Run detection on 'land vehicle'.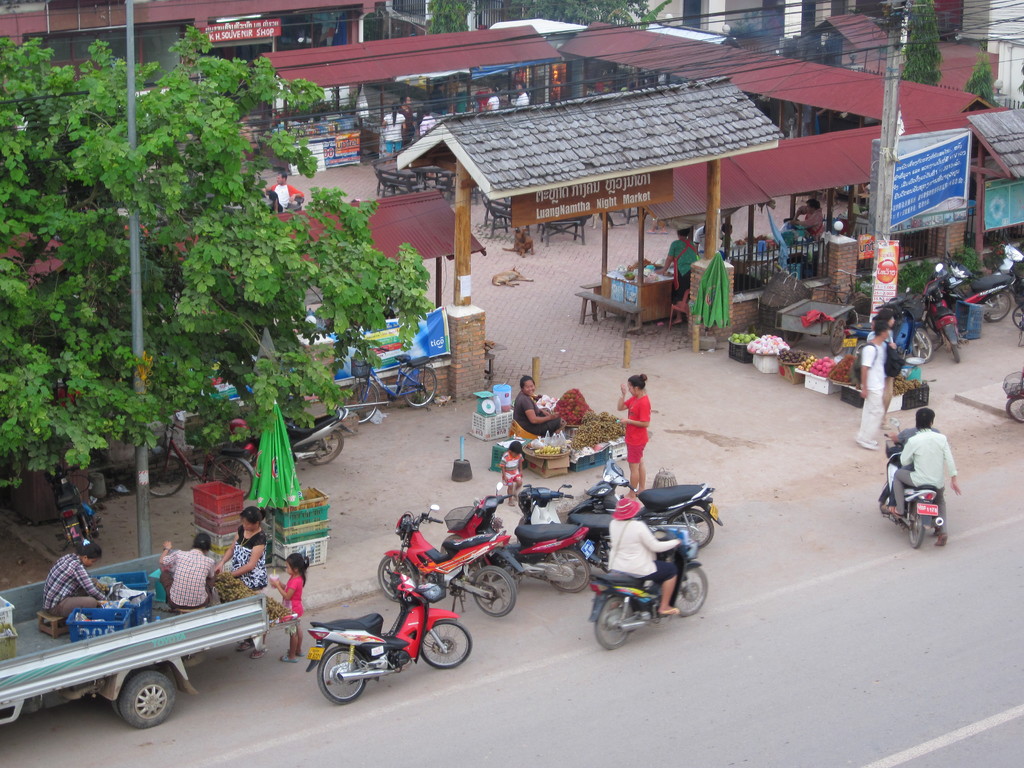
Result: <box>60,474,102,554</box>.
